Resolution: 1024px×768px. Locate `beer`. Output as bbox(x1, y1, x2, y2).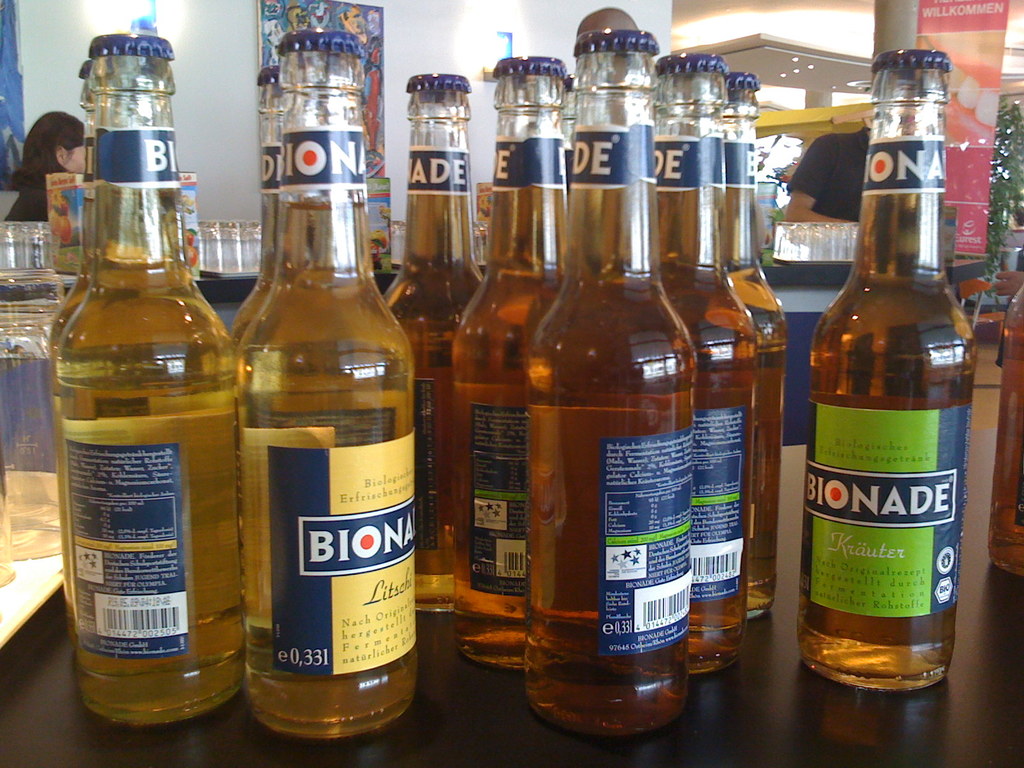
bbox(785, 27, 979, 730).
